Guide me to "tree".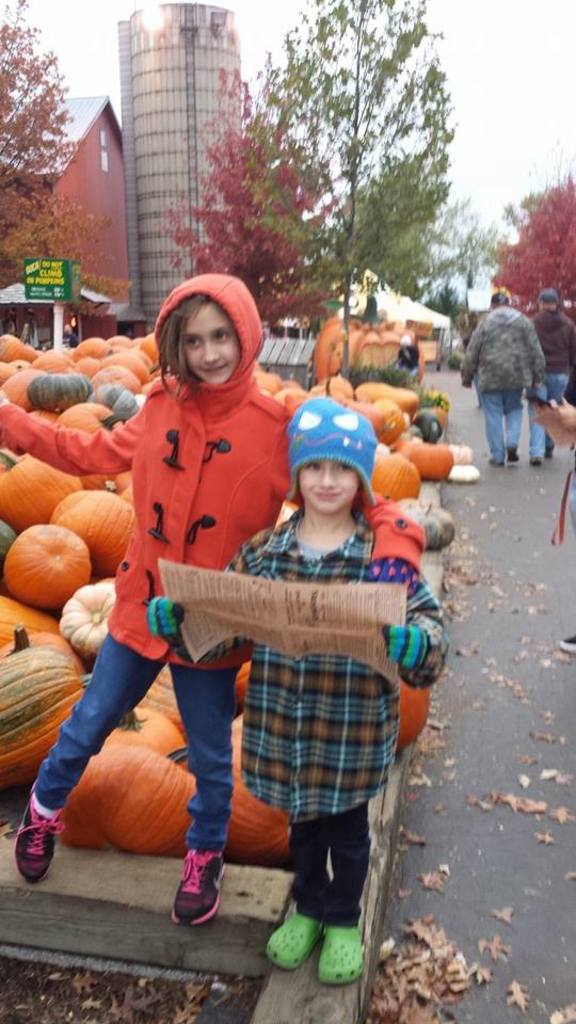
Guidance: (0,0,134,300).
